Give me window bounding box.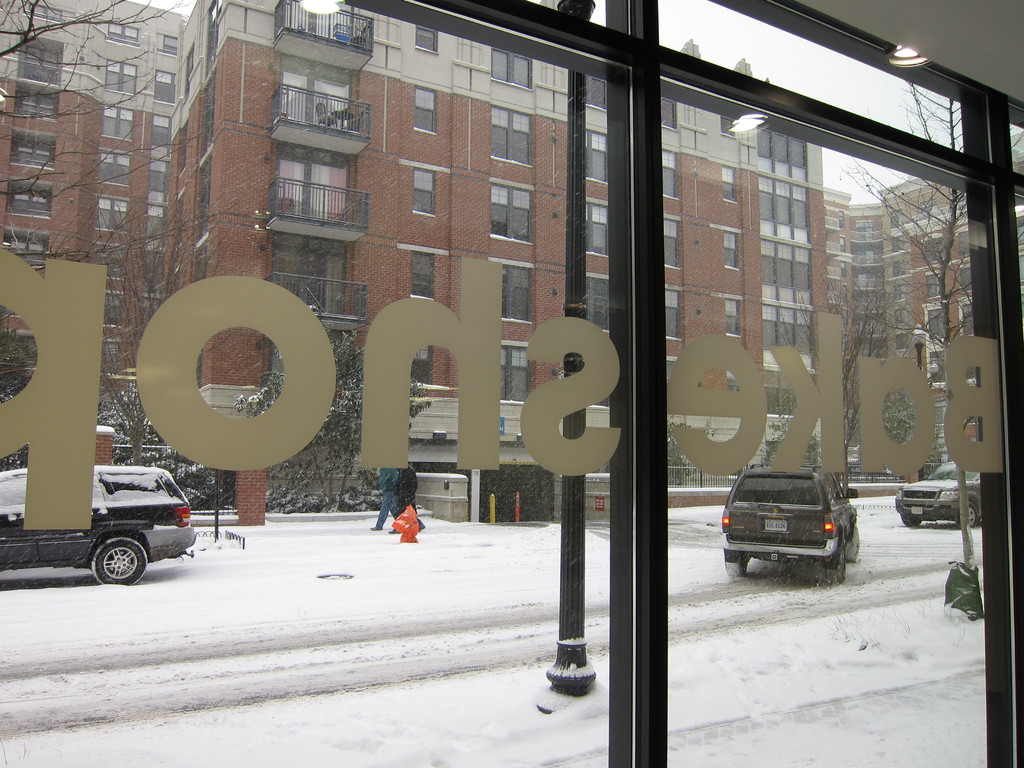
(left=486, top=42, right=541, bottom=99).
